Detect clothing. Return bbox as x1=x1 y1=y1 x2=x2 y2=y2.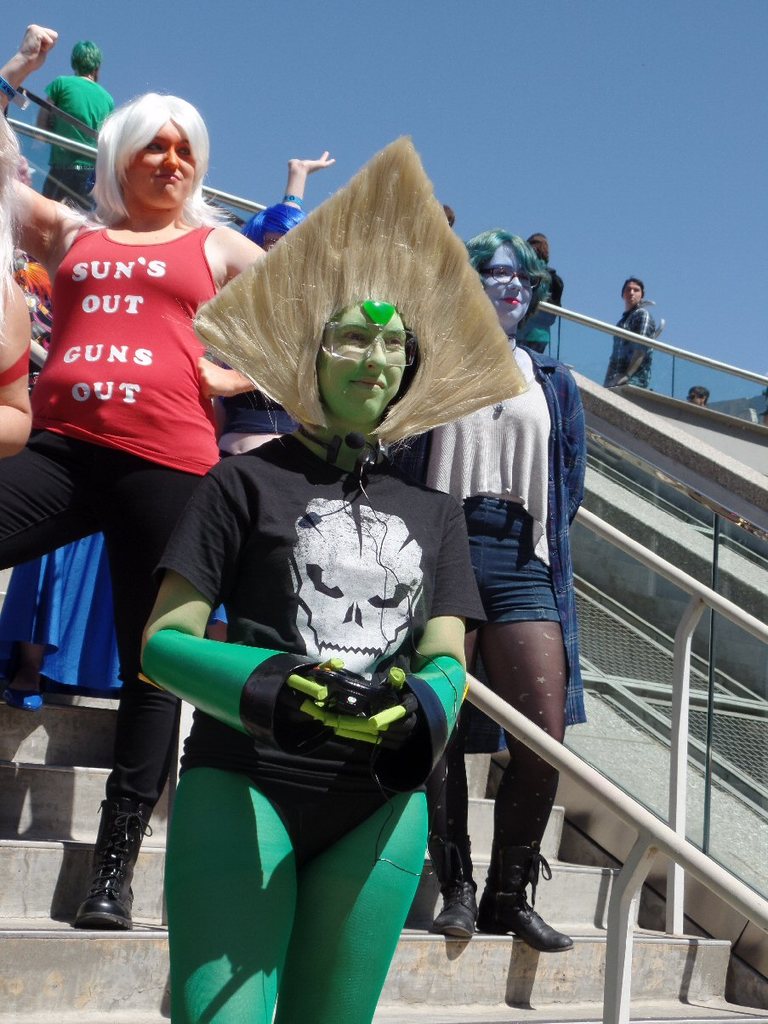
x1=26 y1=151 x2=240 y2=703.
